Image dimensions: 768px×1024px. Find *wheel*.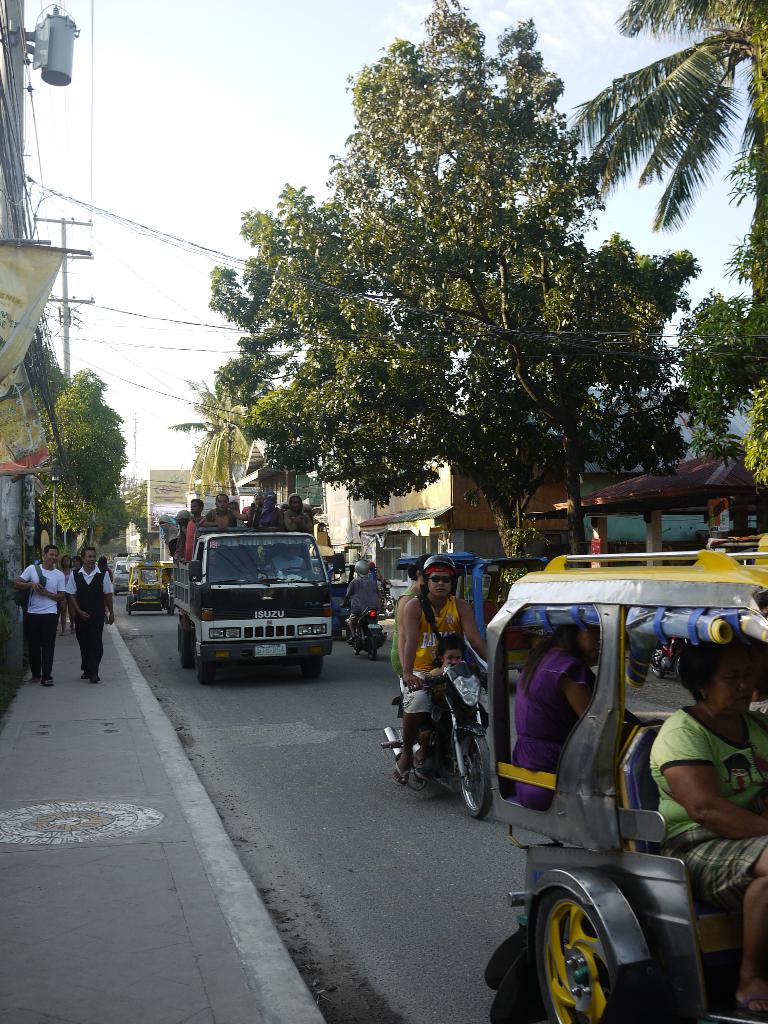
bbox=(171, 598, 177, 617).
